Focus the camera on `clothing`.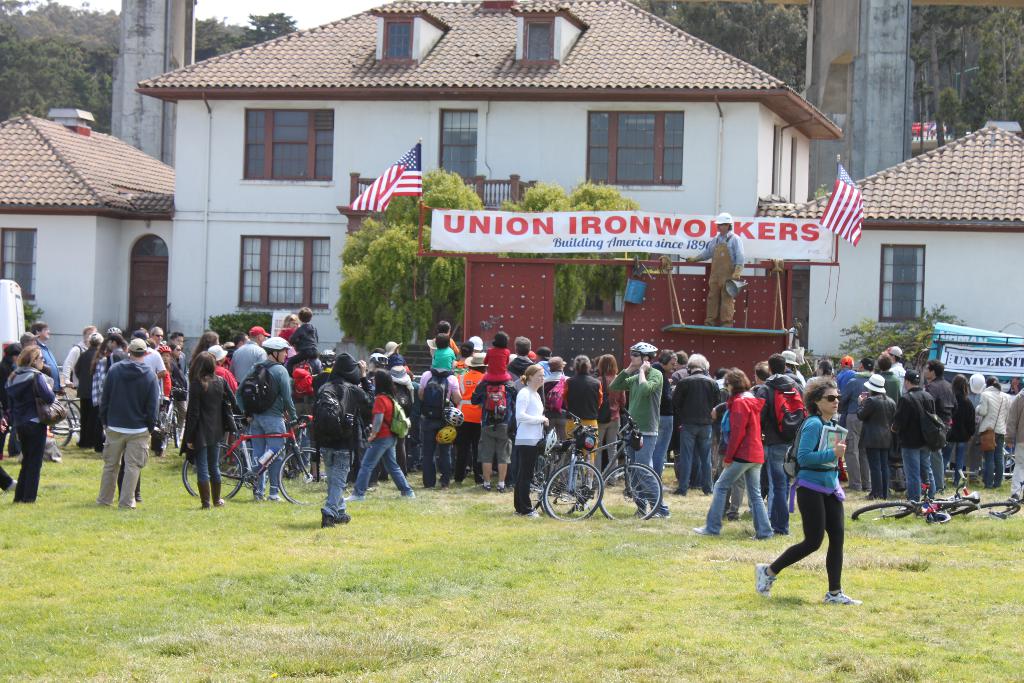
Focus region: {"left": 543, "top": 370, "right": 559, "bottom": 407}.
